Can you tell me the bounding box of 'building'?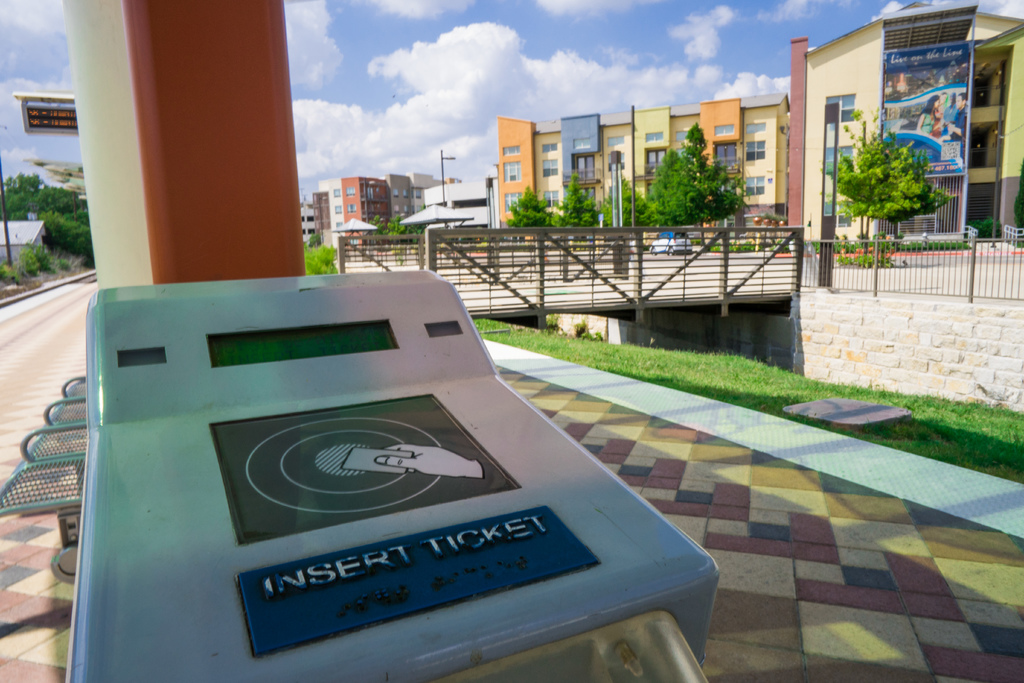
left=313, top=174, right=463, bottom=248.
